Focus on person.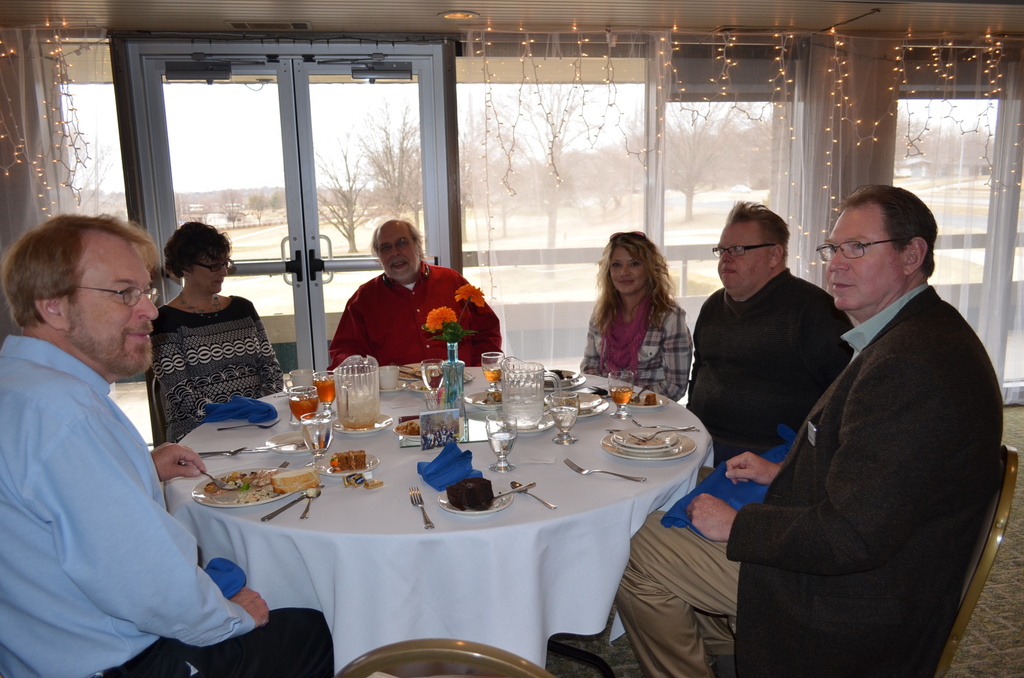
Focused at [323,209,470,387].
